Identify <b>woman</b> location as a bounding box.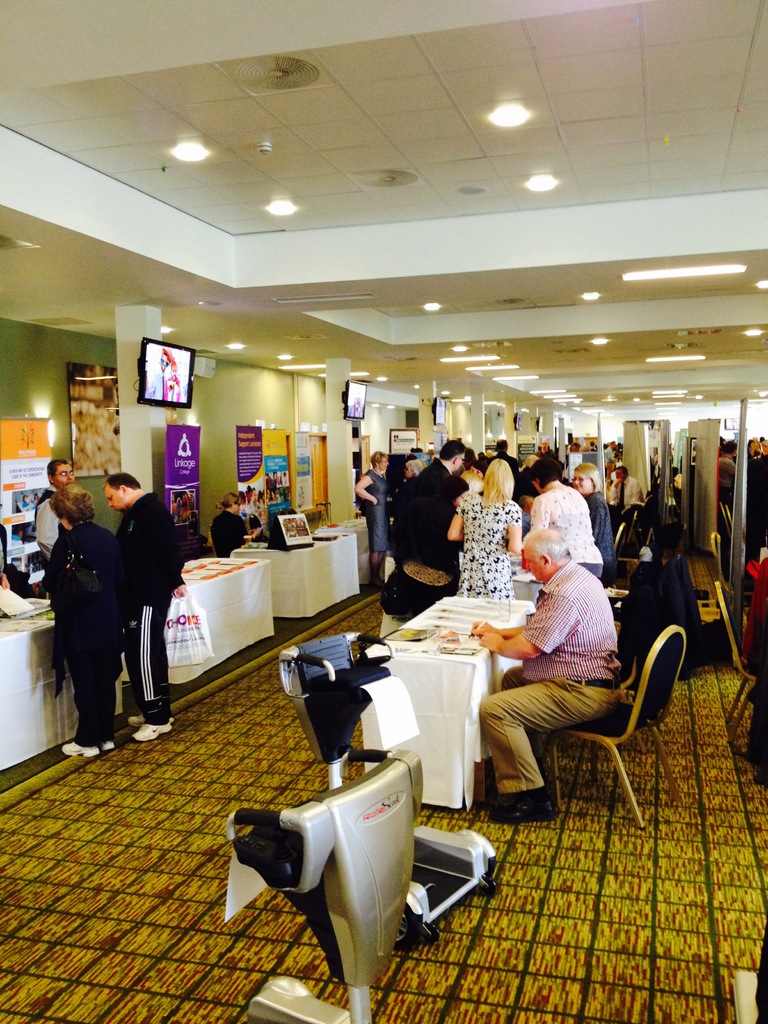
Rect(54, 480, 119, 762).
